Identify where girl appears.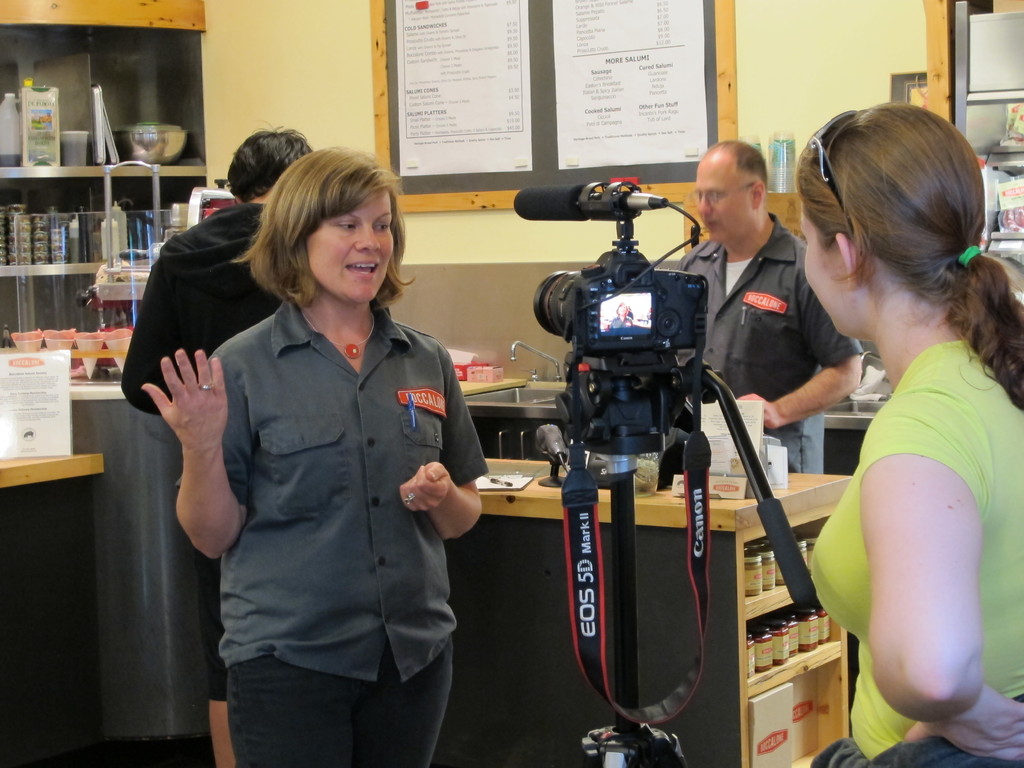
Appears at 142, 147, 490, 767.
